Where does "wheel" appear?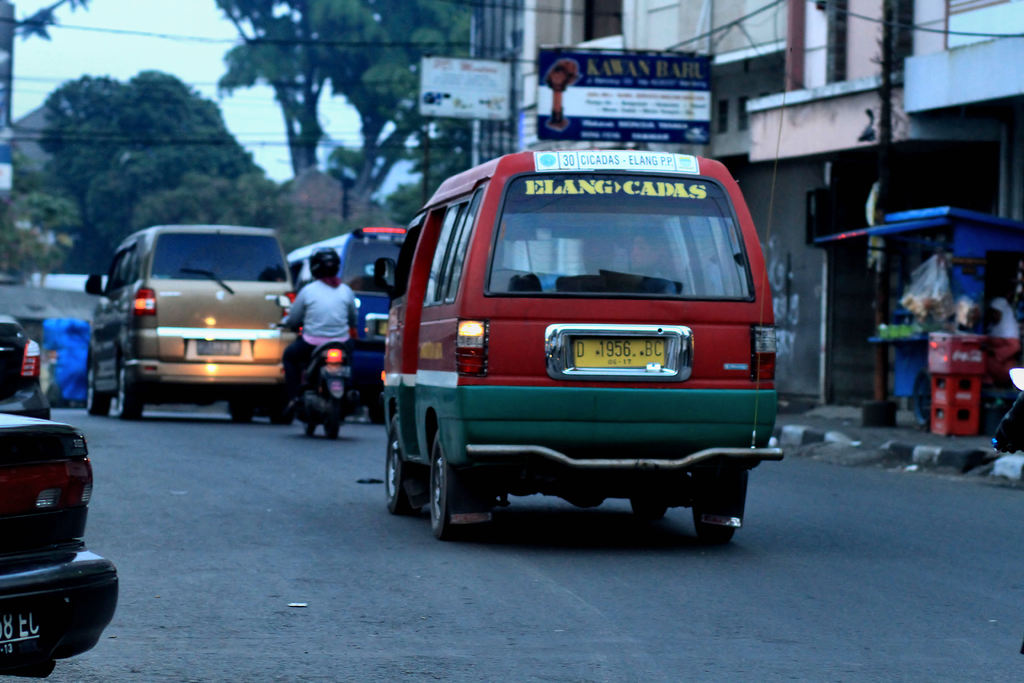
Appears at bbox=(431, 443, 479, 539).
